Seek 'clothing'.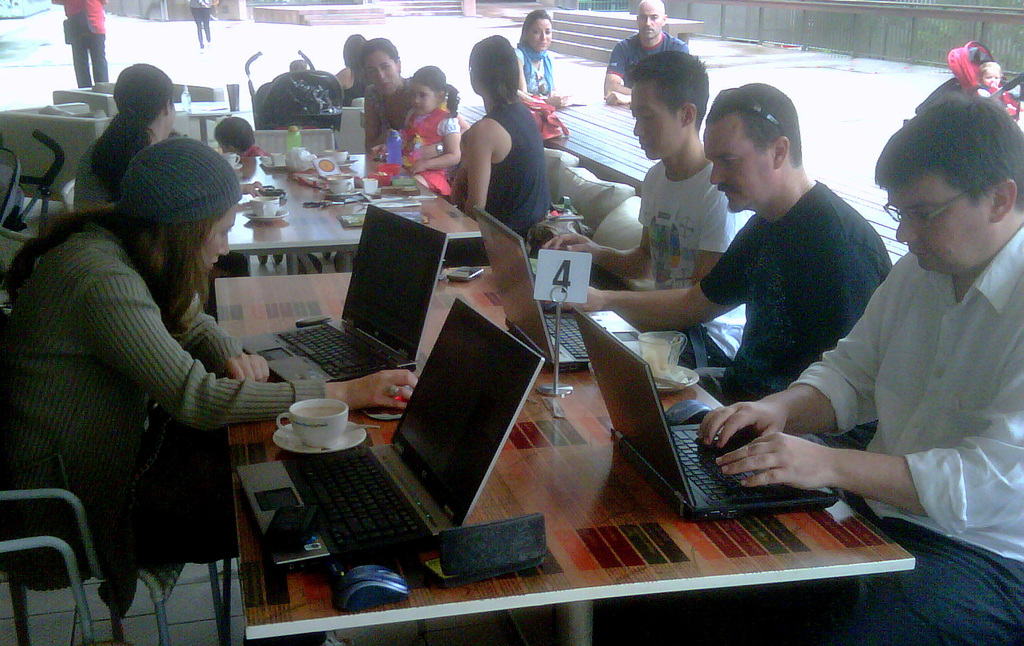
locate(482, 93, 550, 249).
